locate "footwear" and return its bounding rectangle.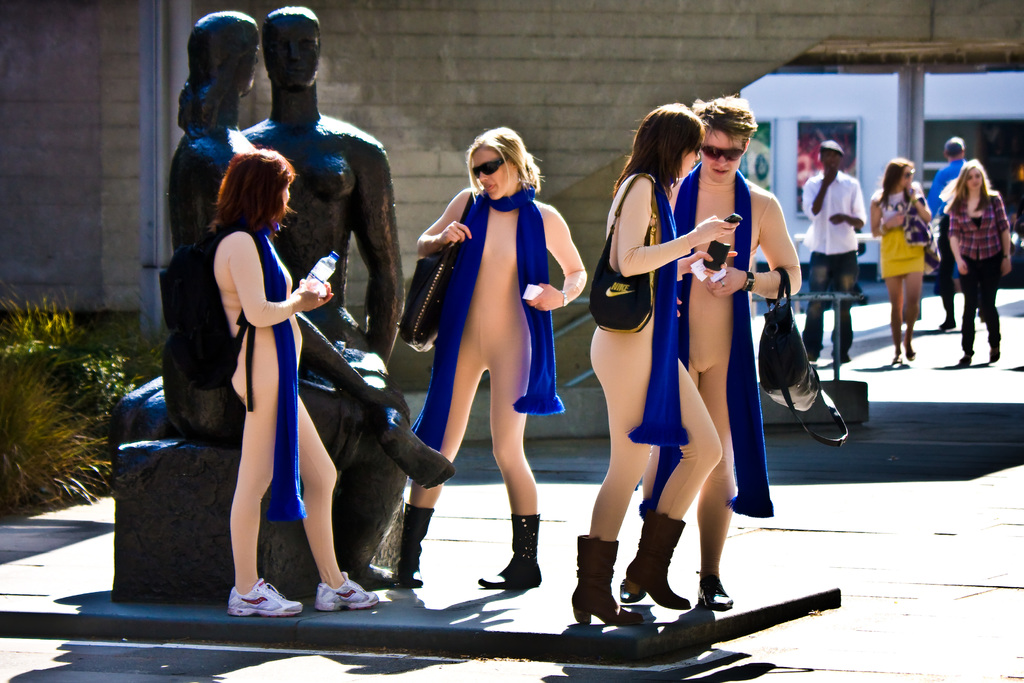
pyautogui.locateOnScreen(475, 513, 540, 591).
